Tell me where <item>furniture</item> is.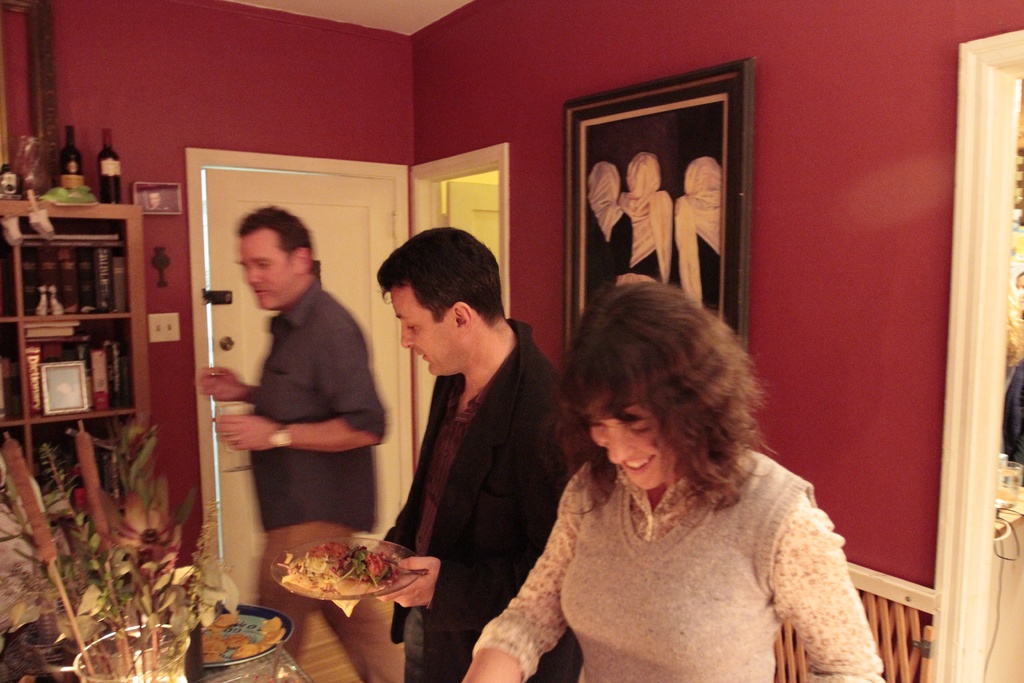
<item>furniture</item> is at BBox(17, 187, 146, 481).
